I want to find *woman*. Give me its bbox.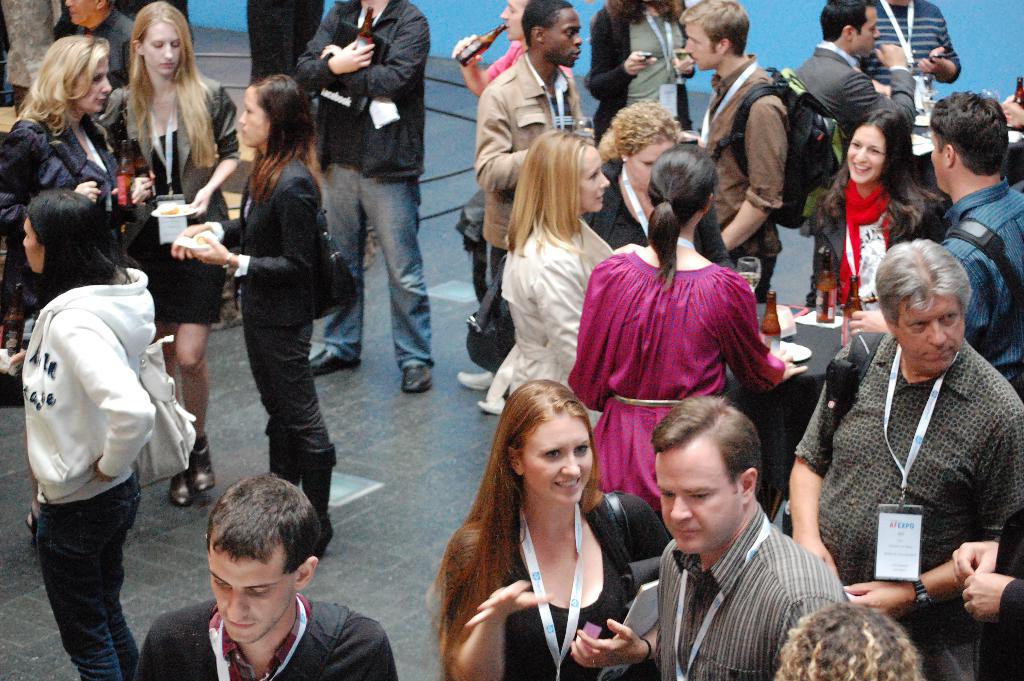
l=169, t=74, r=333, b=550.
